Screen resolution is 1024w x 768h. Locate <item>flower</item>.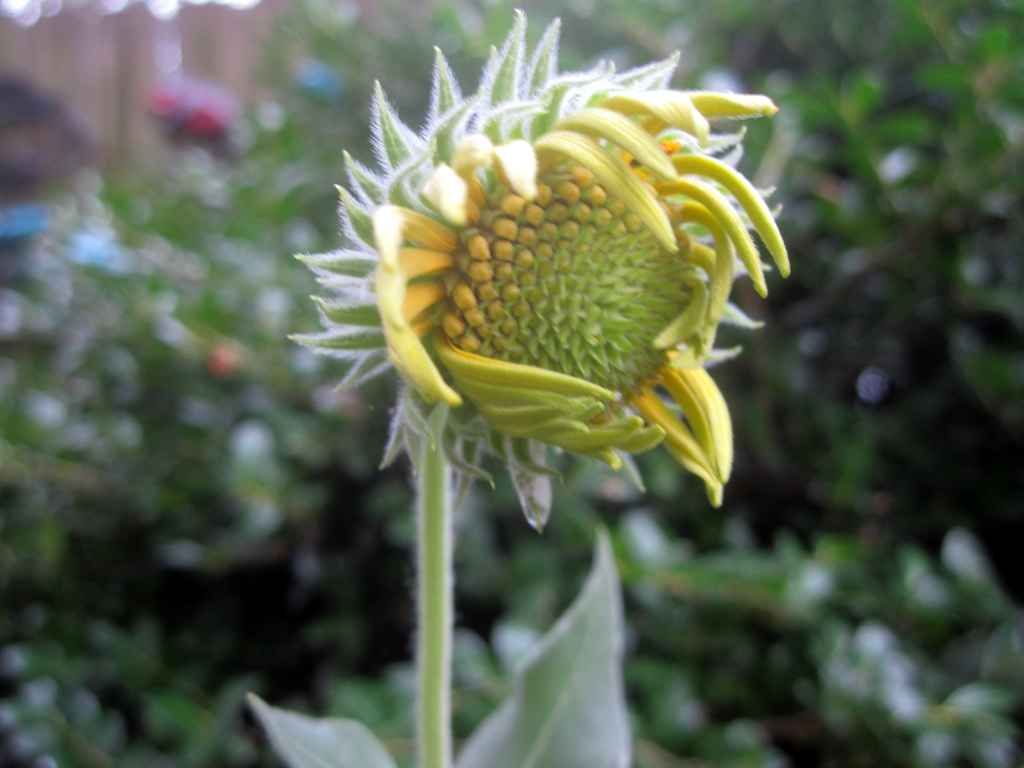
{"x1": 324, "y1": 0, "x2": 793, "y2": 507}.
